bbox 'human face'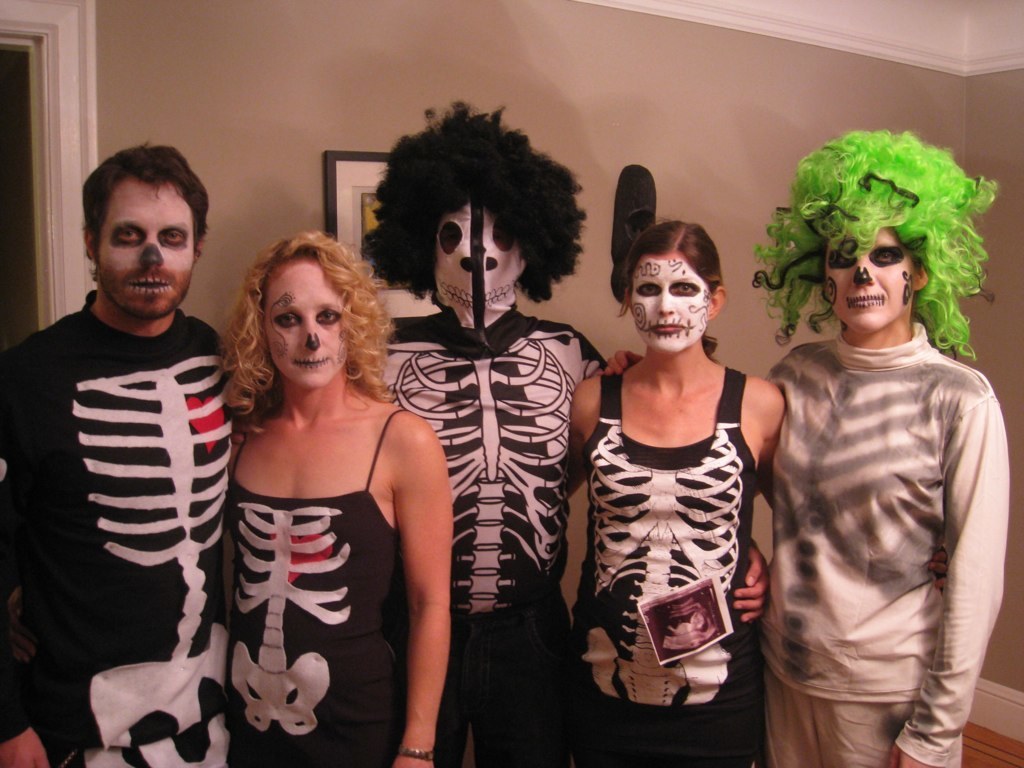
823/231/914/334
